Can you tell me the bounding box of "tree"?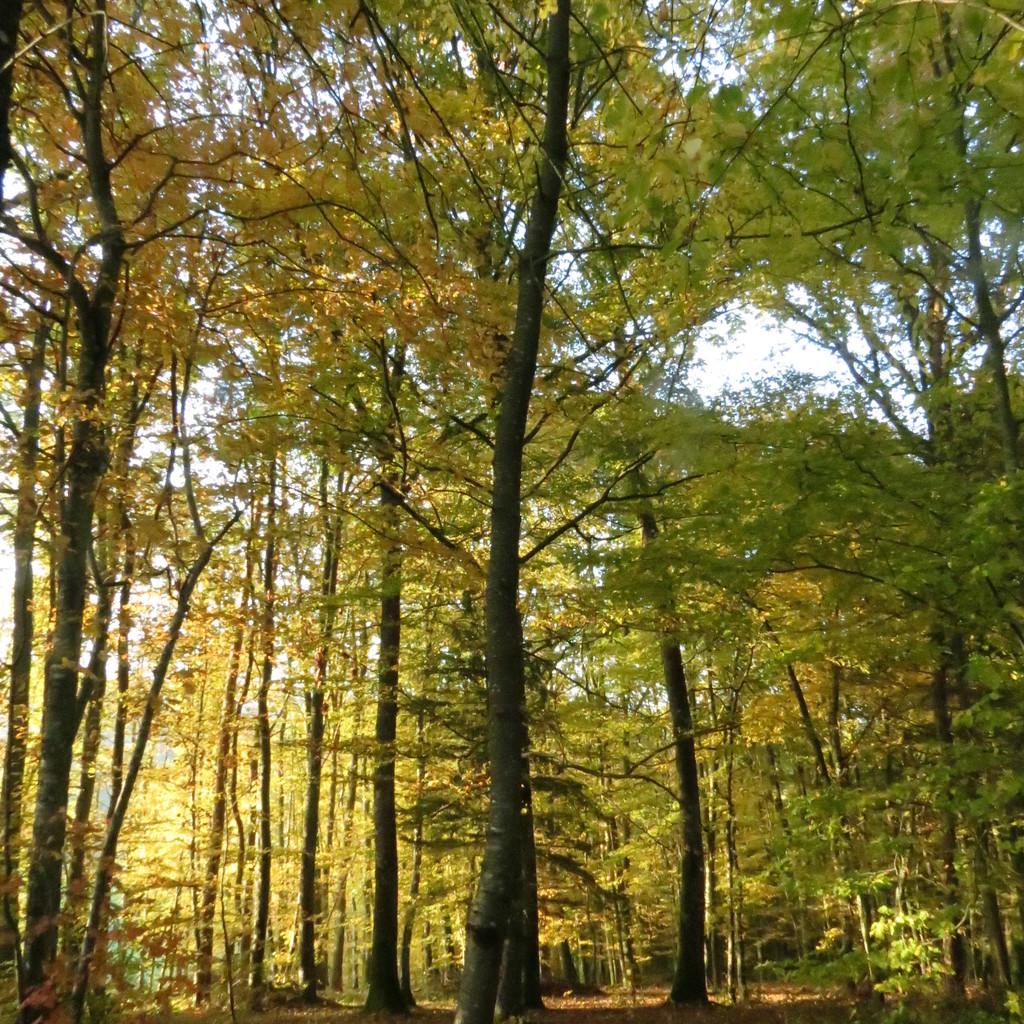
BBox(421, 252, 806, 1007).
